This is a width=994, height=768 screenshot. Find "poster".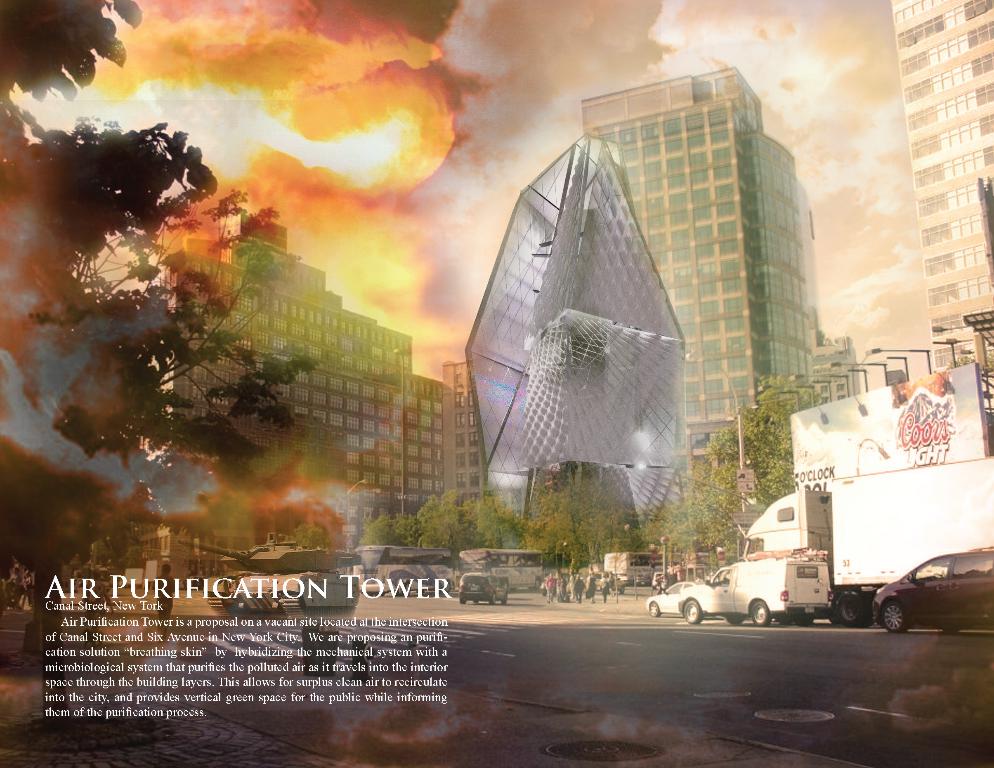
Bounding box: rect(0, 0, 993, 767).
